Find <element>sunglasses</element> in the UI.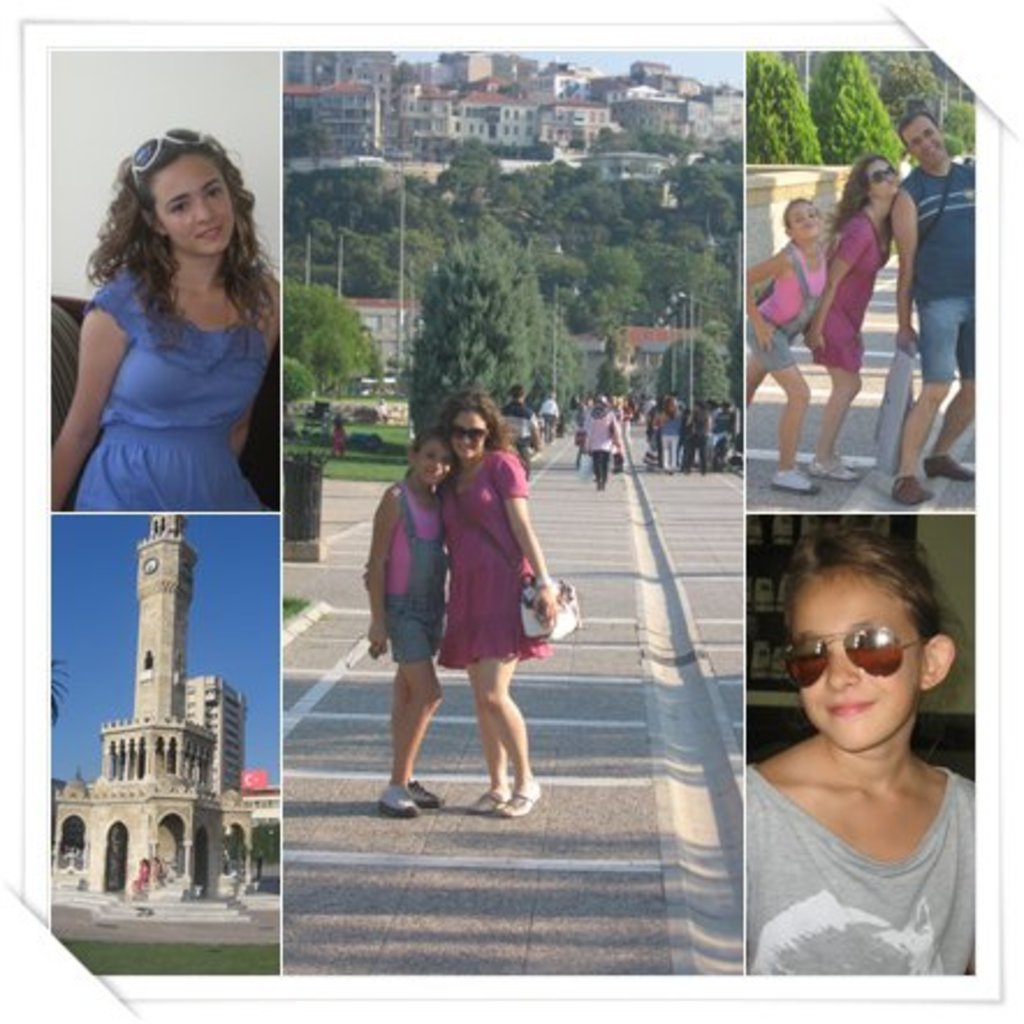
UI element at rect(452, 429, 487, 438).
